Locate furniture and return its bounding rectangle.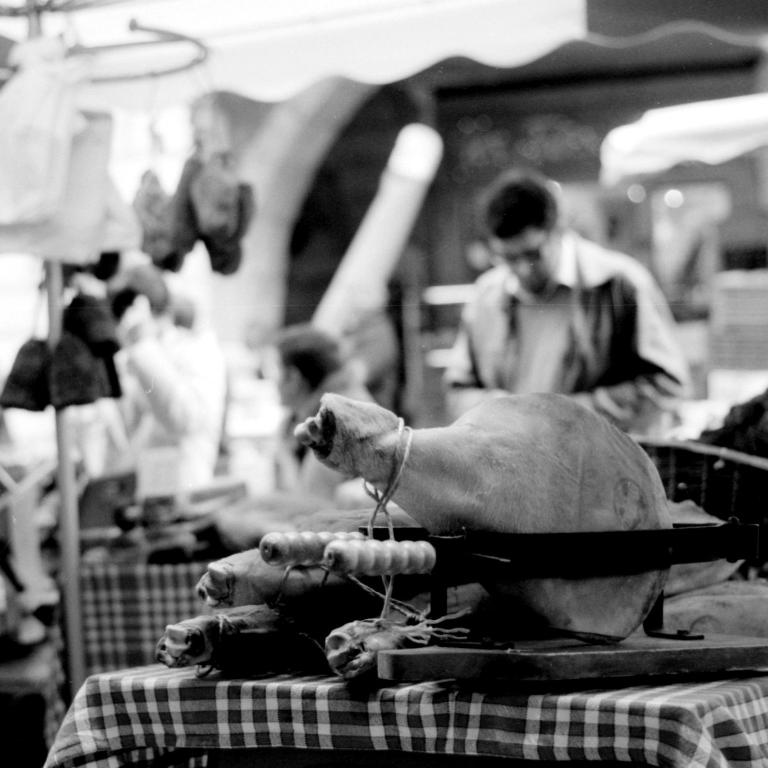
<region>48, 628, 767, 767</region>.
